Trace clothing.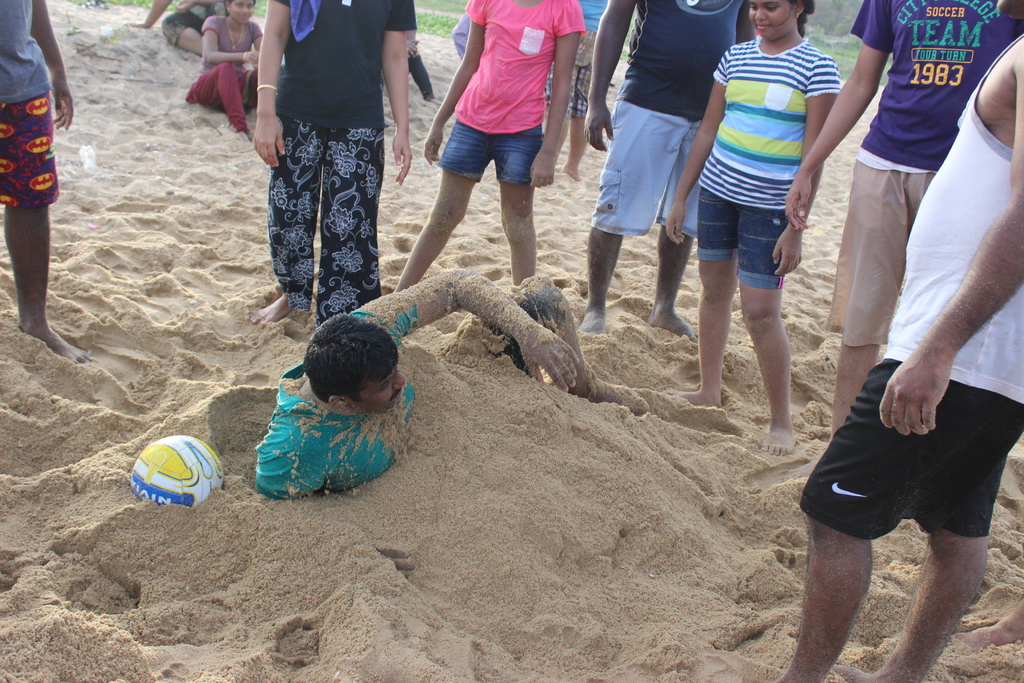
Traced to (x1=800, y1=31, x2=1023, y2=541).
